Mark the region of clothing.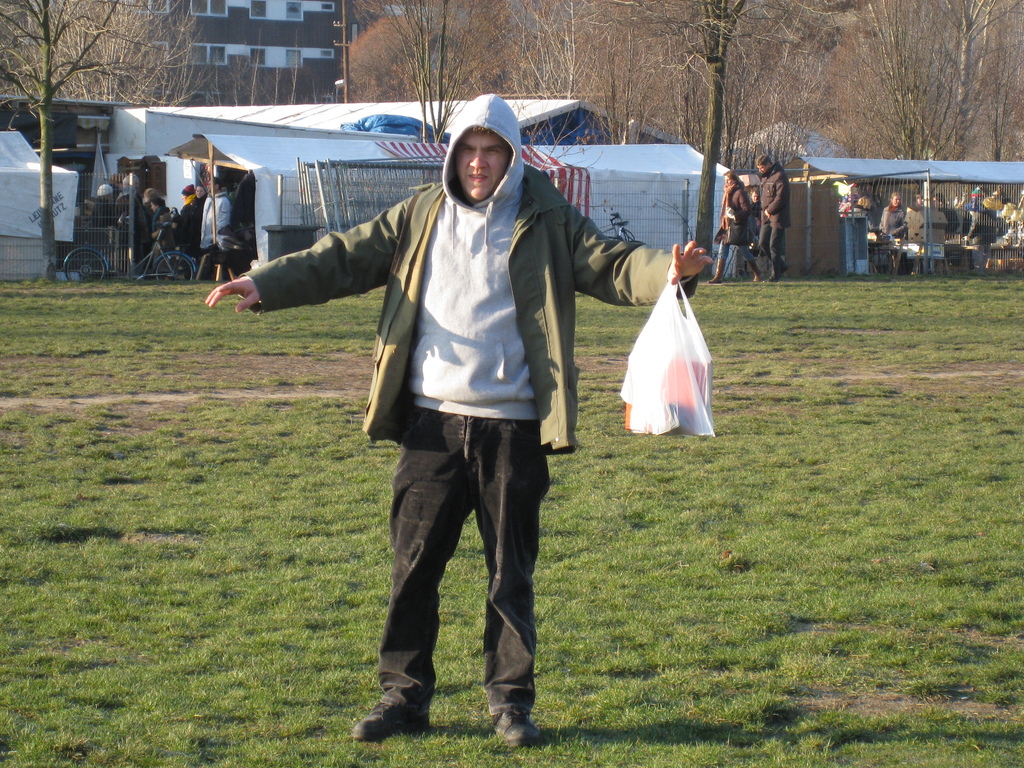
Region: rect(238, 94, 697, 718).
